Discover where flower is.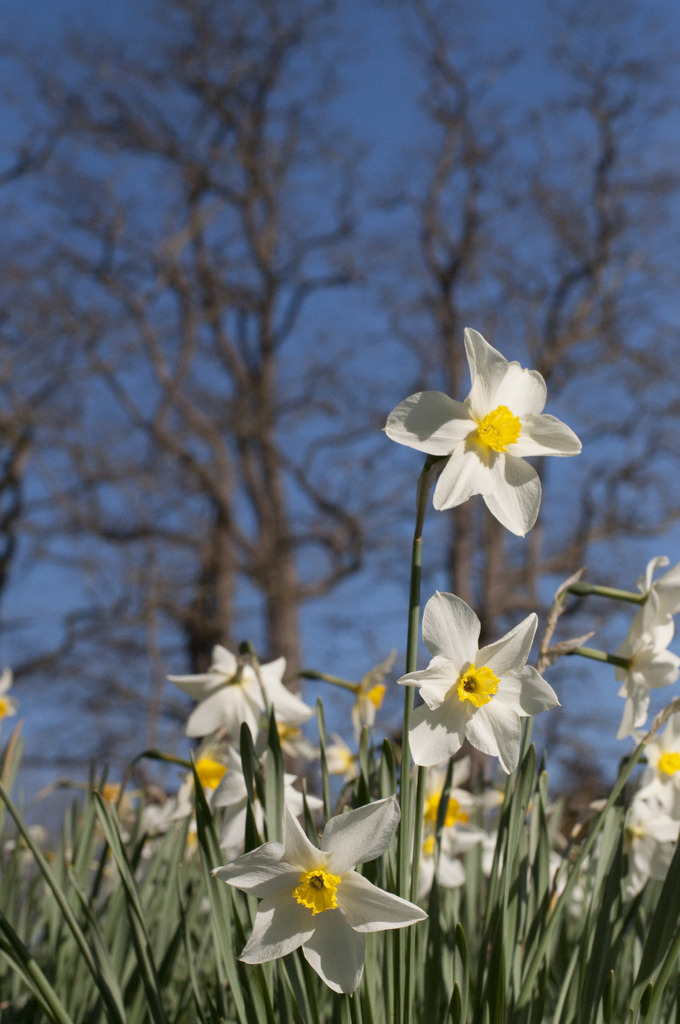
Discovered at bbox(565, 559, 679, 665).
